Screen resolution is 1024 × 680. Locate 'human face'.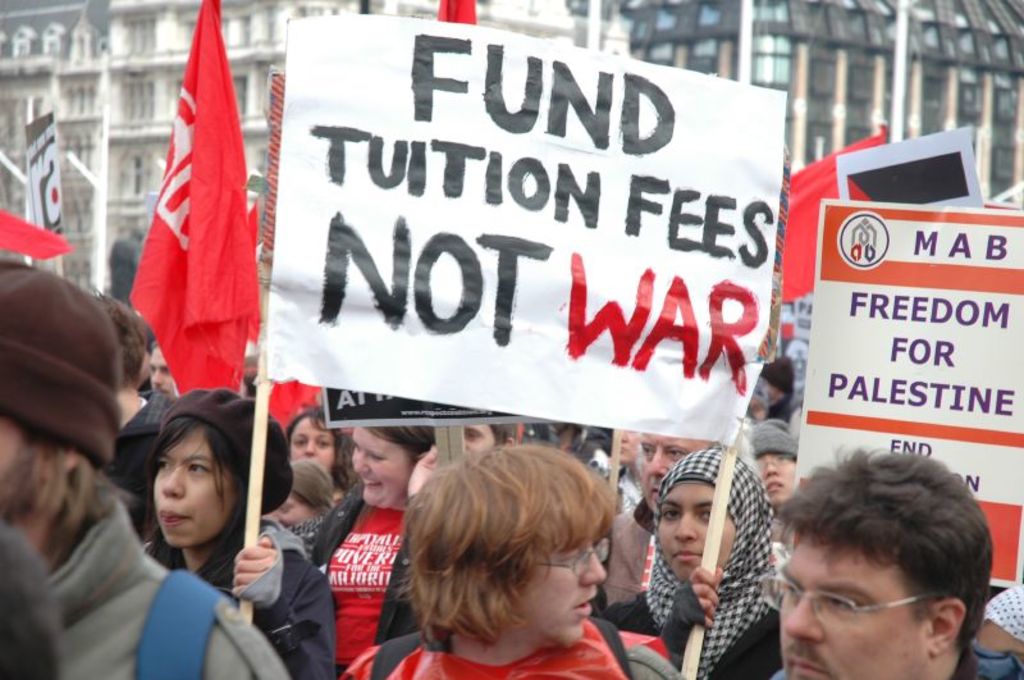
crop(147, 417, 238, 548).
